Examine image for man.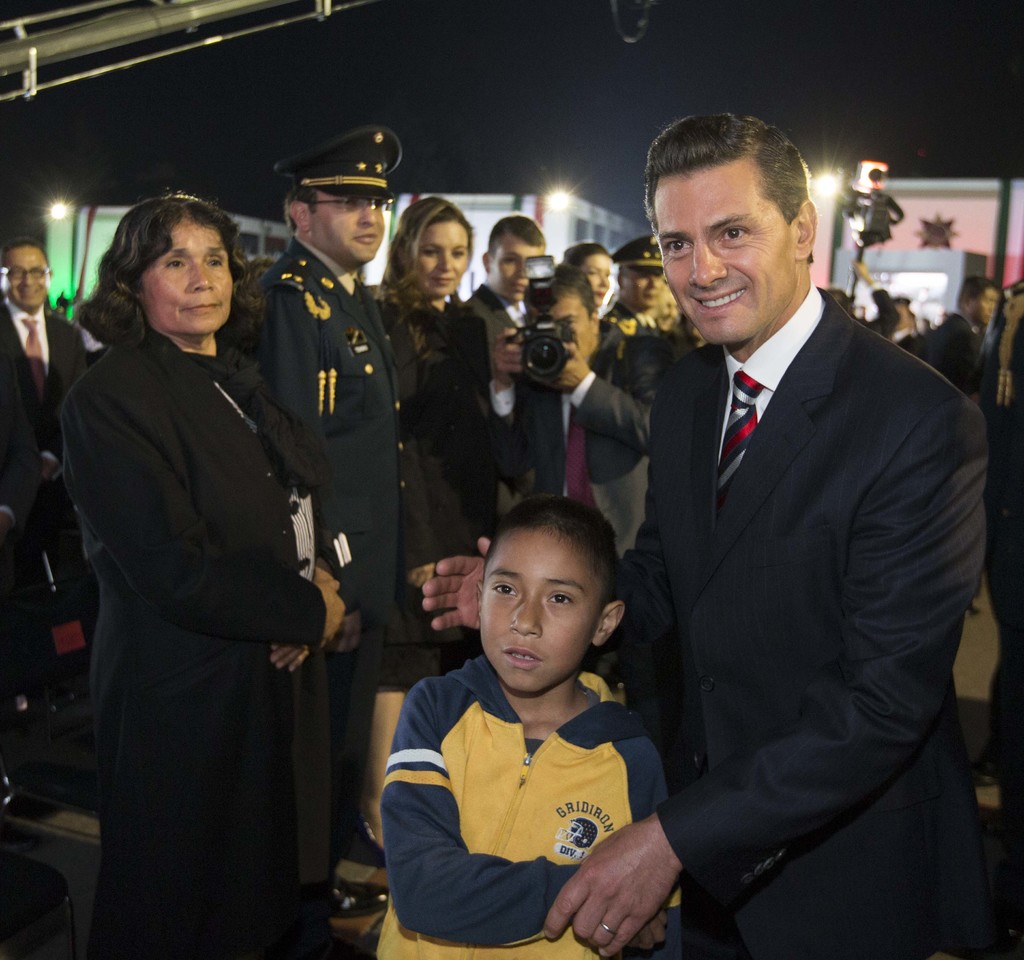
Examination result: region(914, 274, 999, 392).
